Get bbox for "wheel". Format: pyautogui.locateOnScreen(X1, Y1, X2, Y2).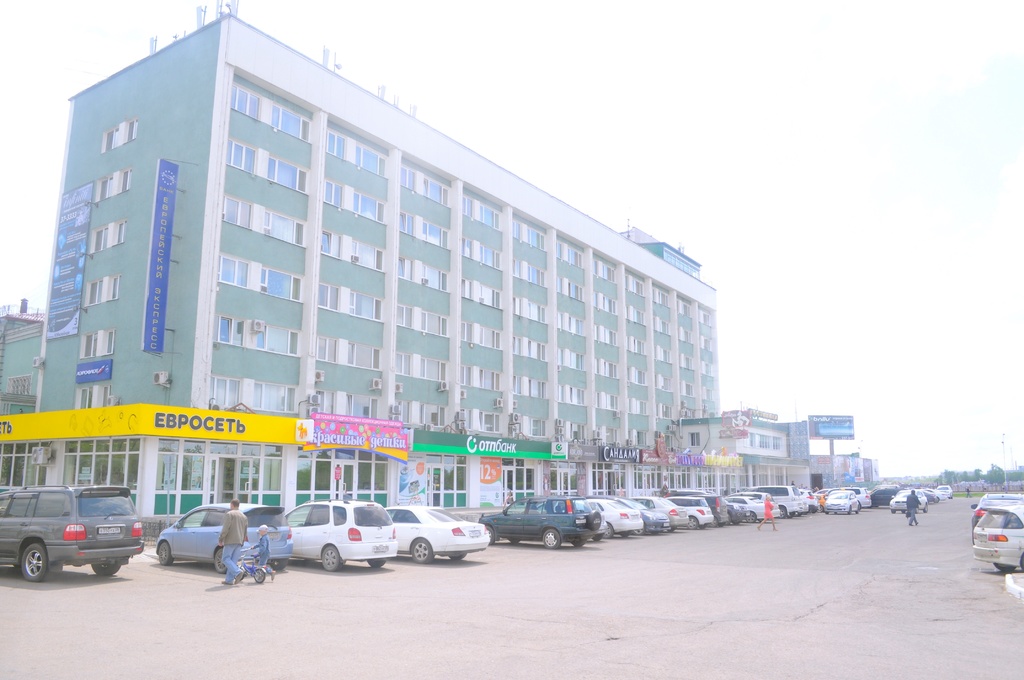
pyautogui.locateOnScreen(232, 569, 243, 582).
